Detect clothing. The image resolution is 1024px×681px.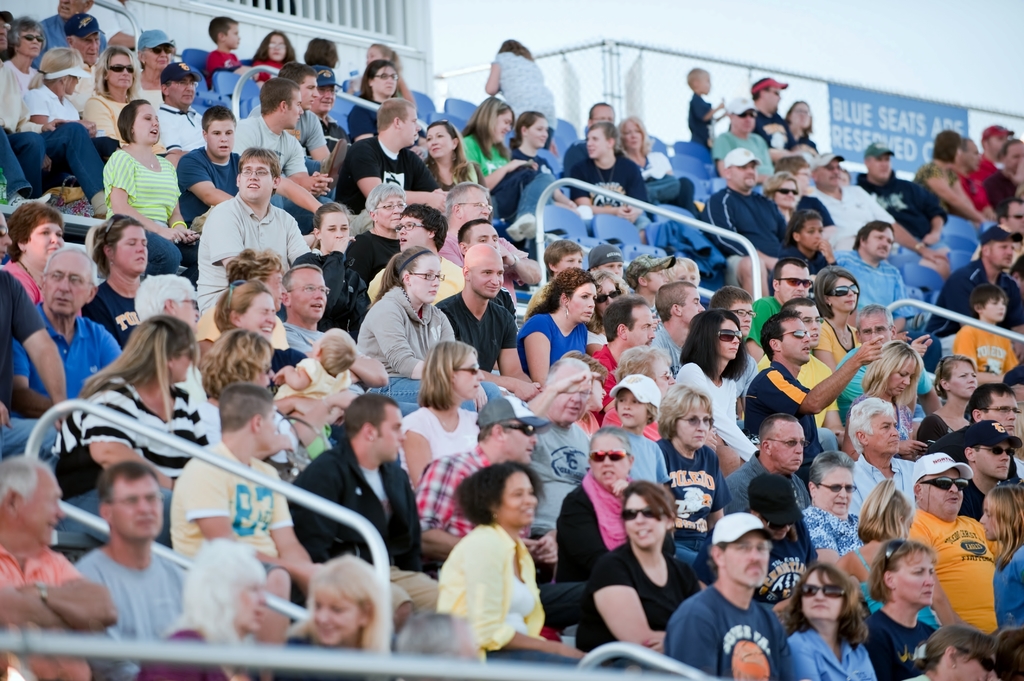
pyautogui.locateOnScreen(838, 339, 932, 431).
